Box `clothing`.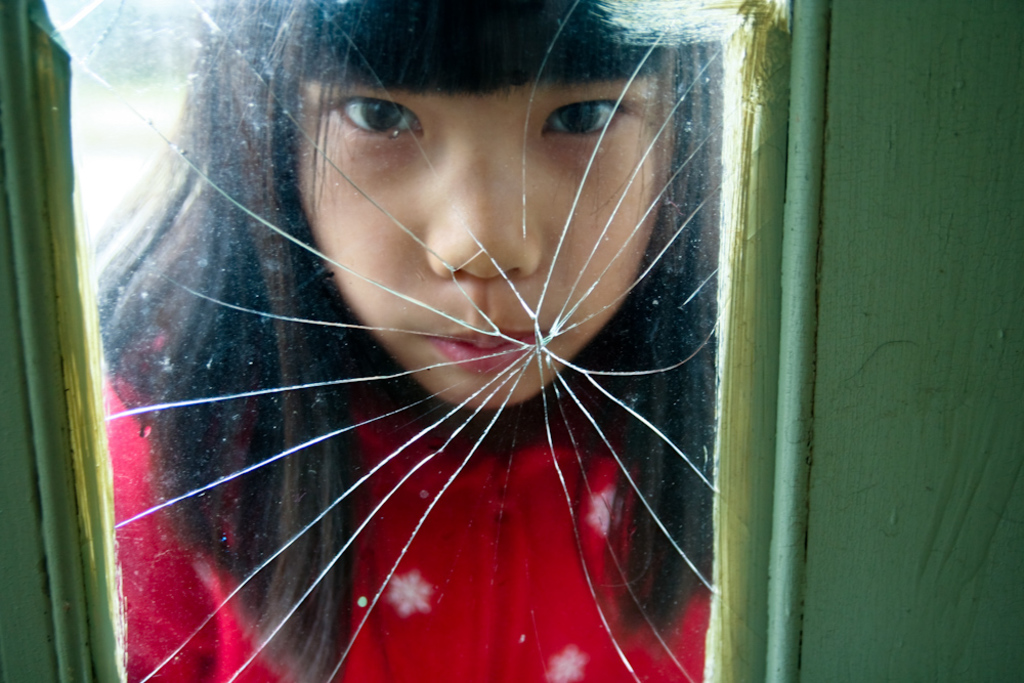
(102,333,715,682).
